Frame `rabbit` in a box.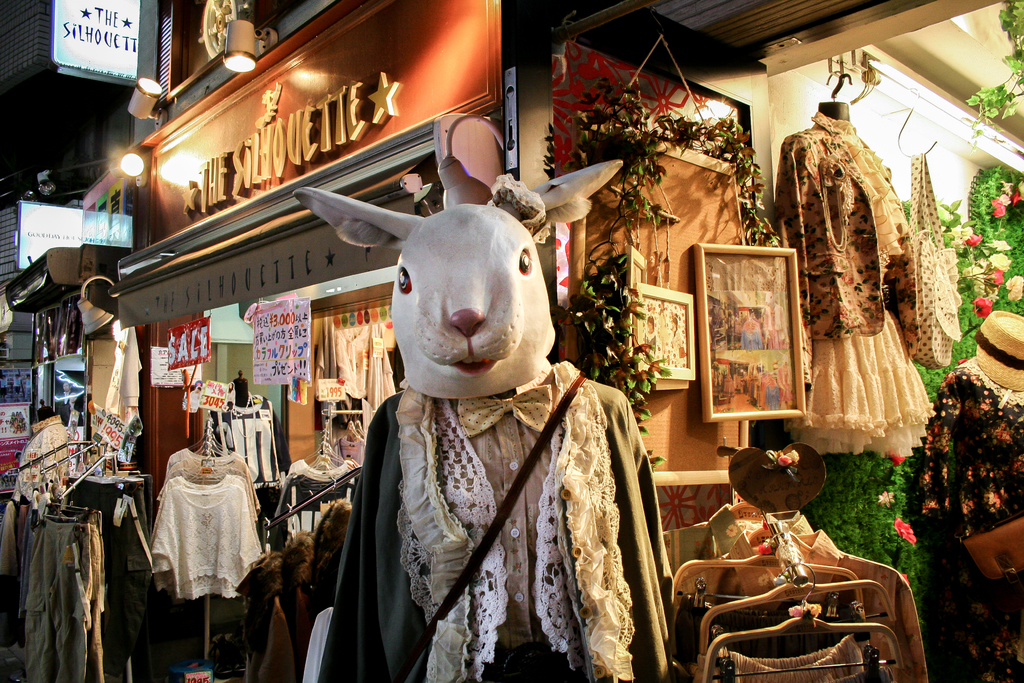
(289, 157, 676, 682).
